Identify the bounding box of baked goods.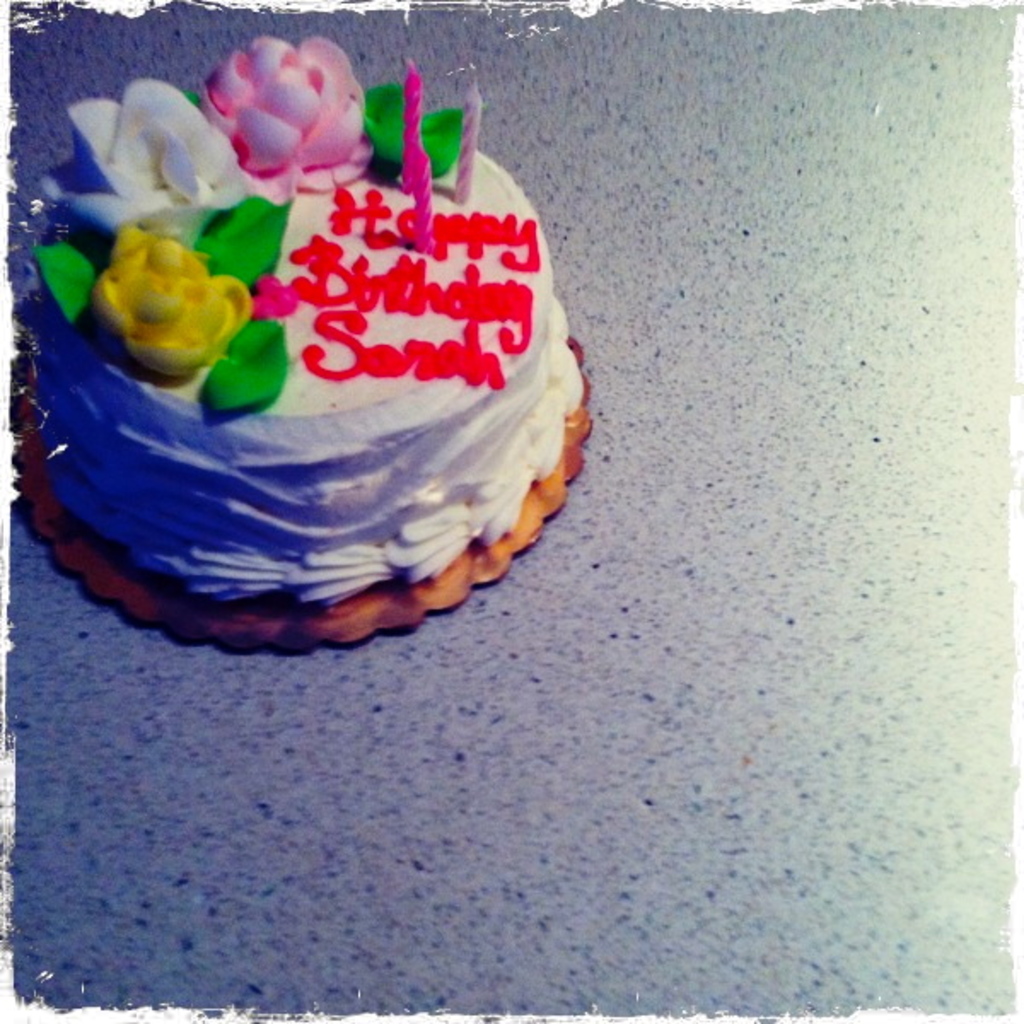
<box>38,99,604,664</box>.
